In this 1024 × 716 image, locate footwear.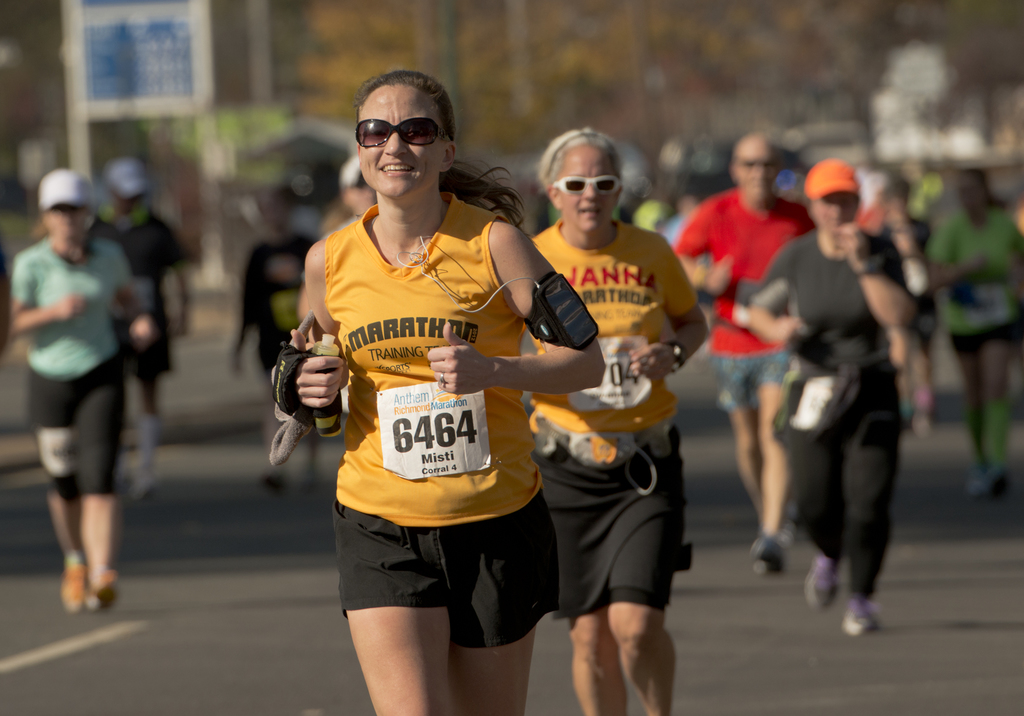
Bounding box: rect(85, 571, 115, 606).
